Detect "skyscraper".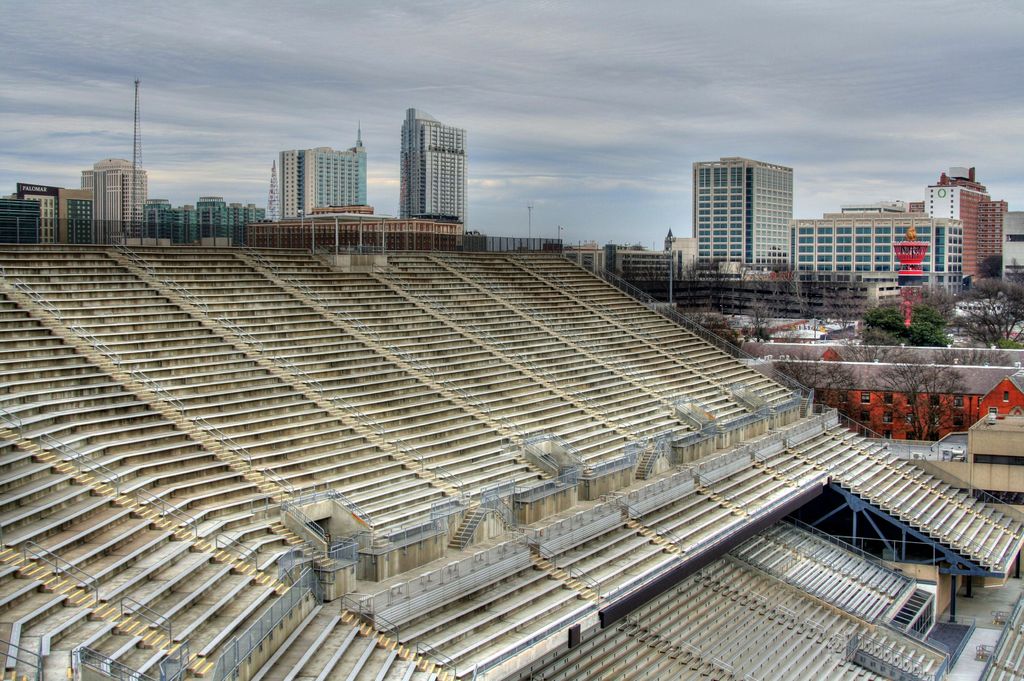
Detected at (924, 170, 1004, 287).
